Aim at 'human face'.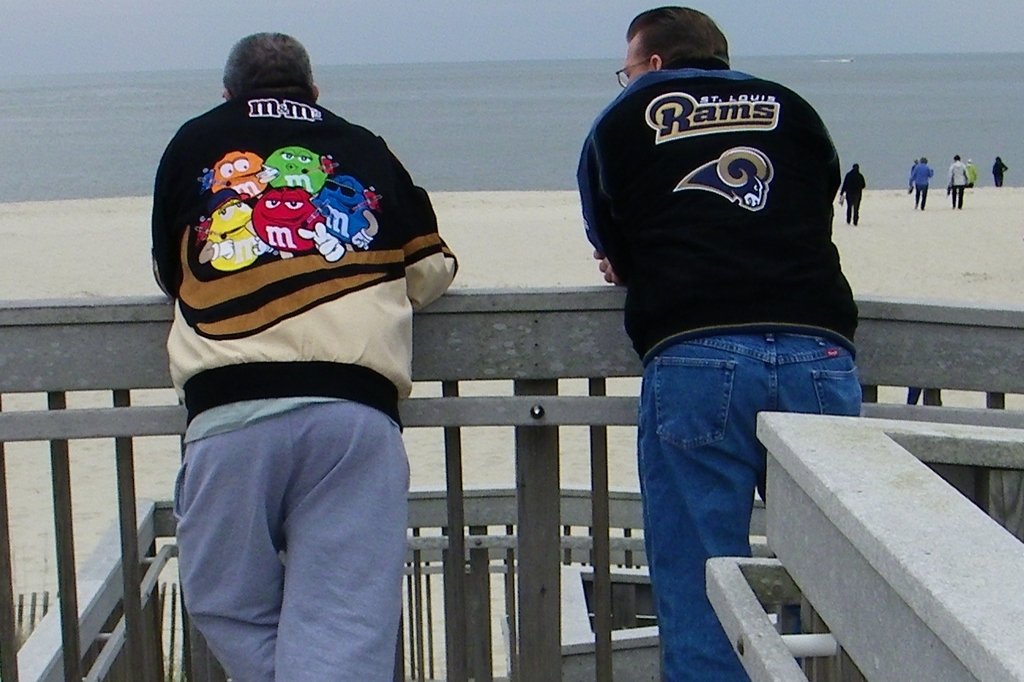
Aimed at (626,29,650,82).
